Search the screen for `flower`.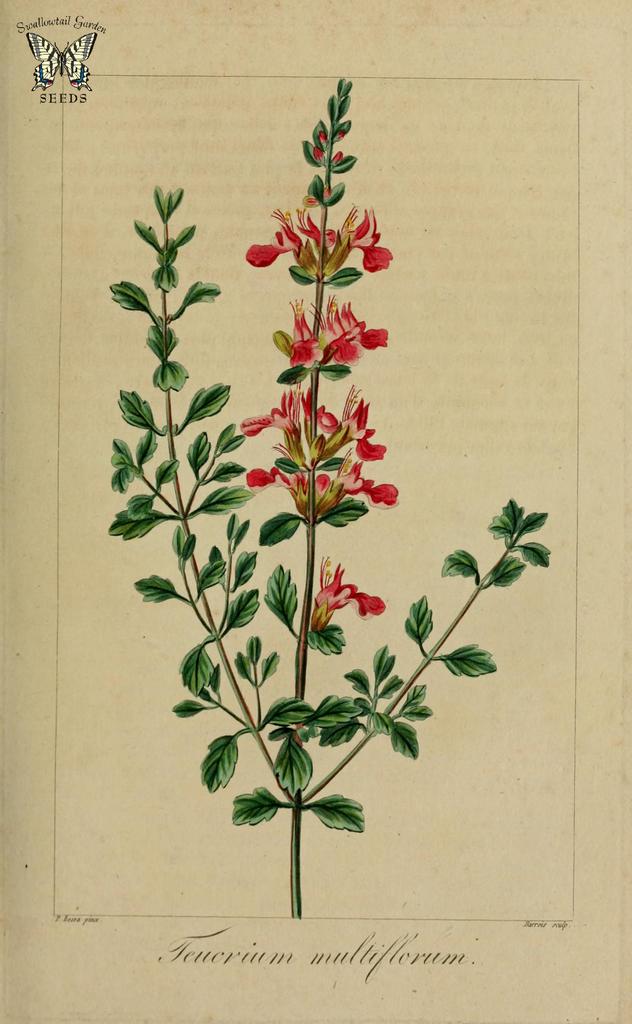
Found at x1=255, y1=205, x2=384, y2=273.
